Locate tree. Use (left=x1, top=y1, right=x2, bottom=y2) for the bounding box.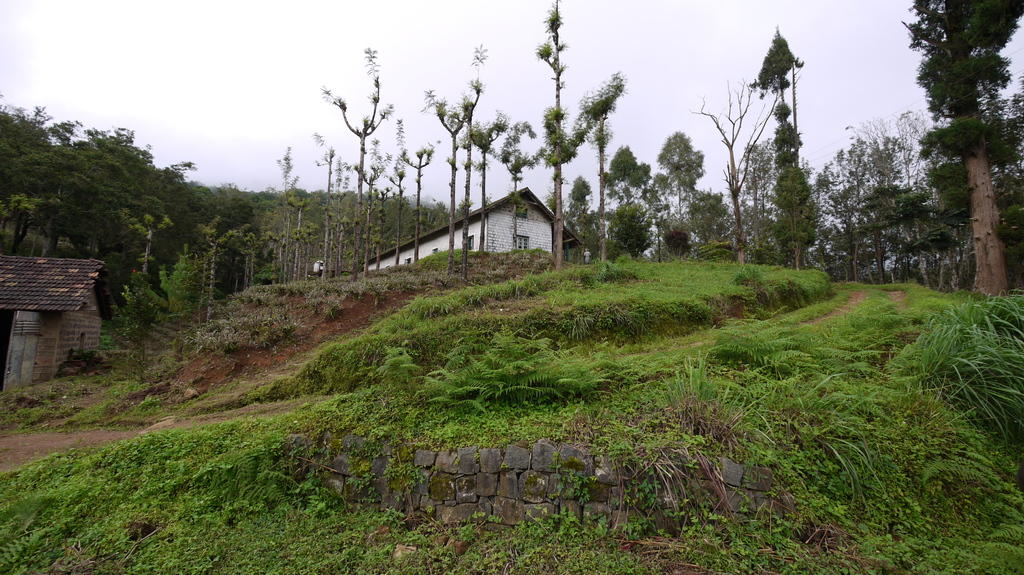
(left=758, top=113, right=819, bottom=255).
